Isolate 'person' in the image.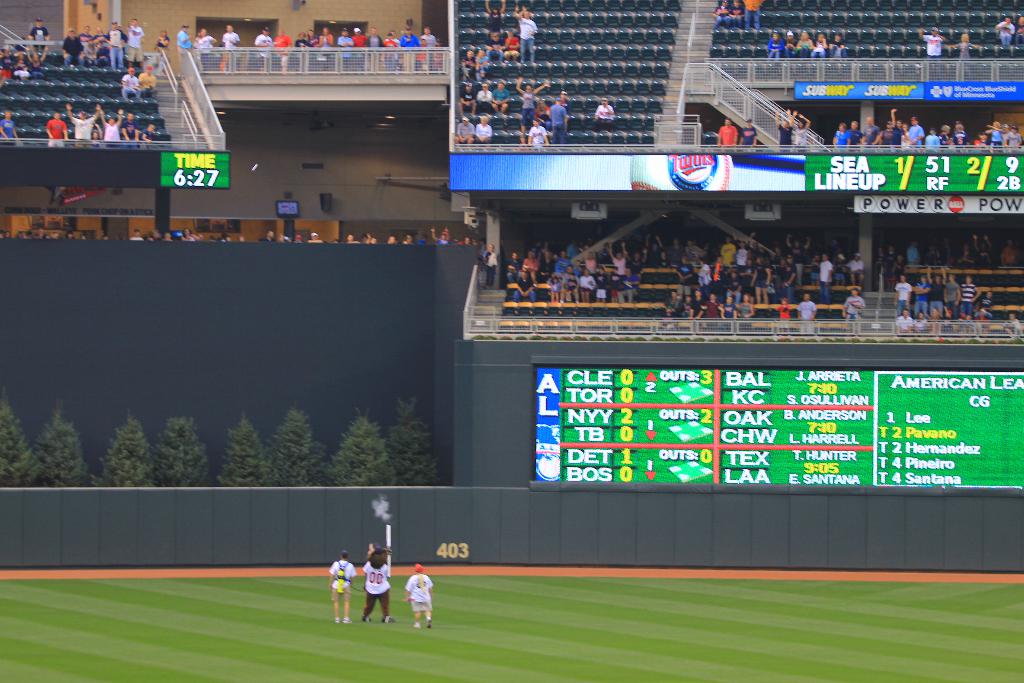
Isolated region: (left=824, top=27, right=847, bottom=59).
